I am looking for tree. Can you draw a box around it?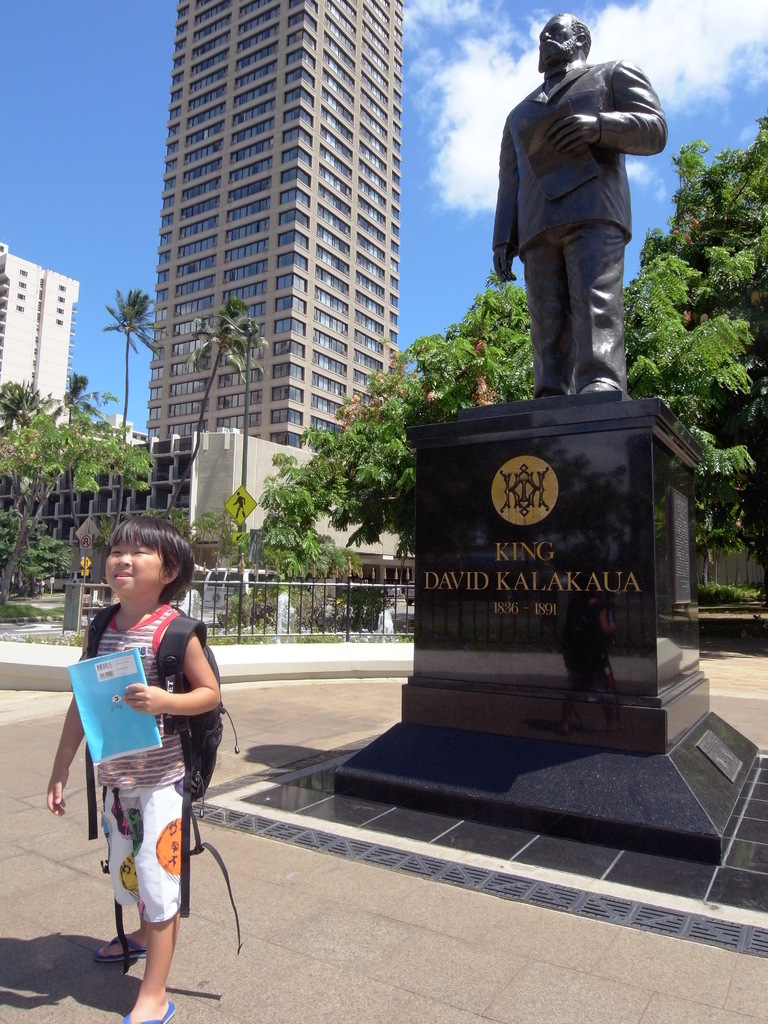
Sure, the bounding box is {"left": 0, "top": 401, "right": 150, "bottom": 607}.
